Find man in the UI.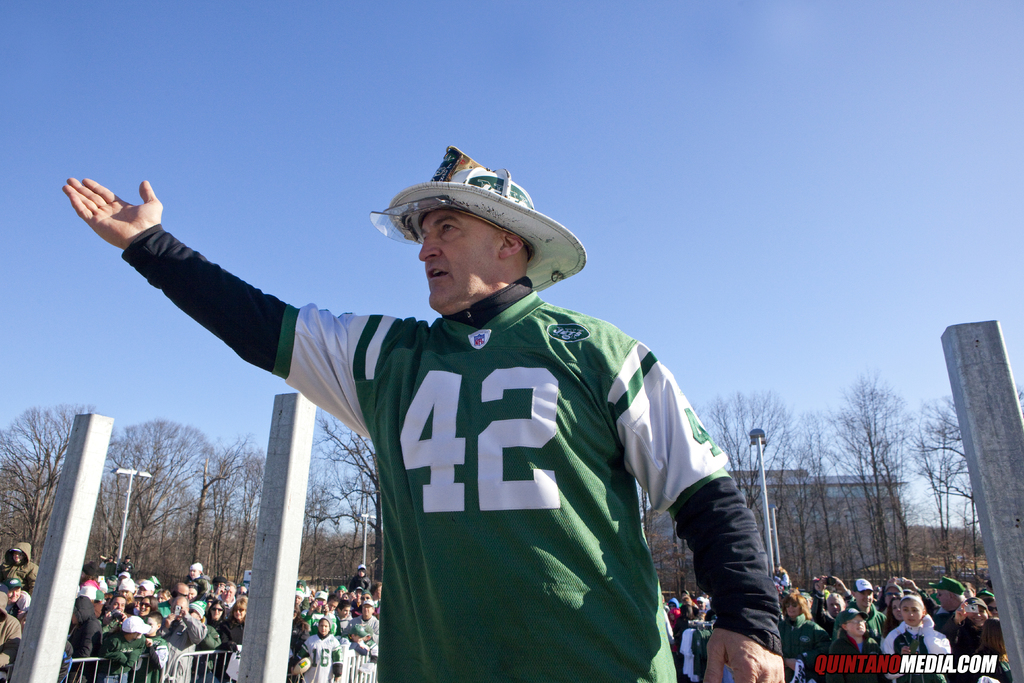
UI element at (831, 575, 886, 646).
